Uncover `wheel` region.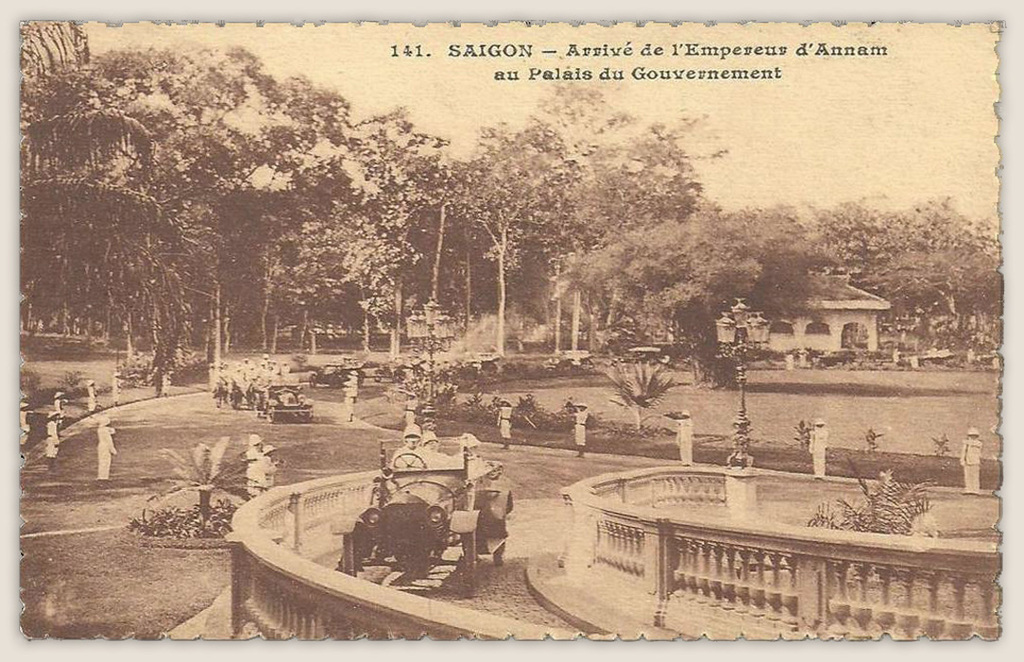
Uncovered: 492 541 509 569.
